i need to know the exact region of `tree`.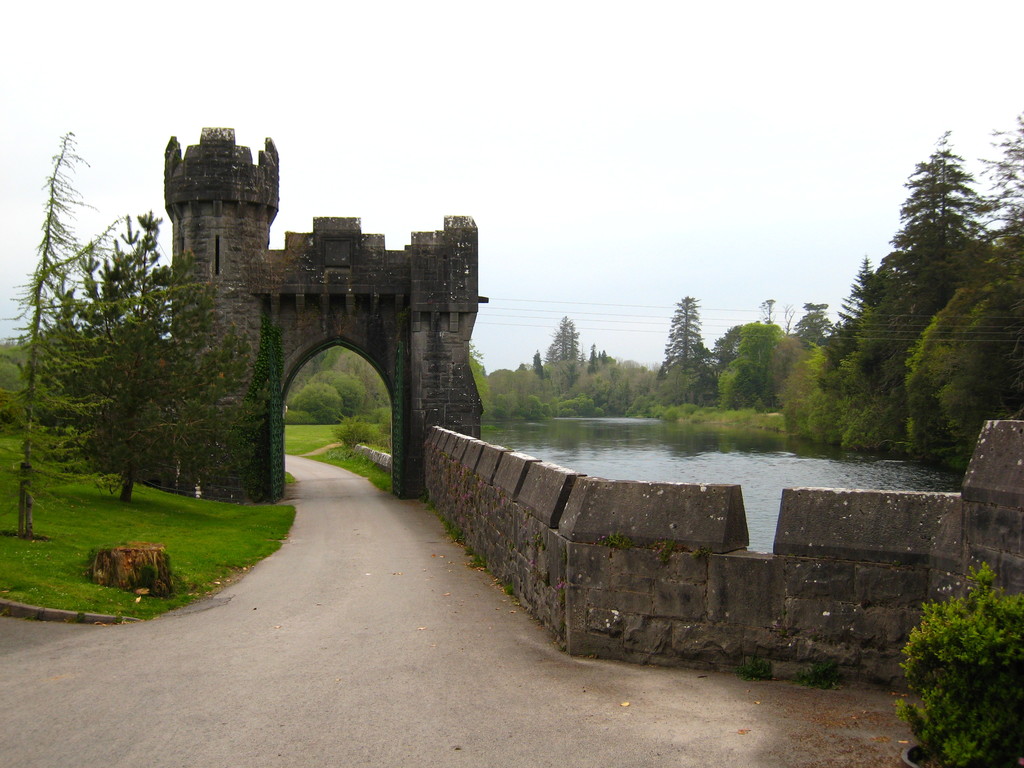
Region: rect(794, 296, 833, 351).
